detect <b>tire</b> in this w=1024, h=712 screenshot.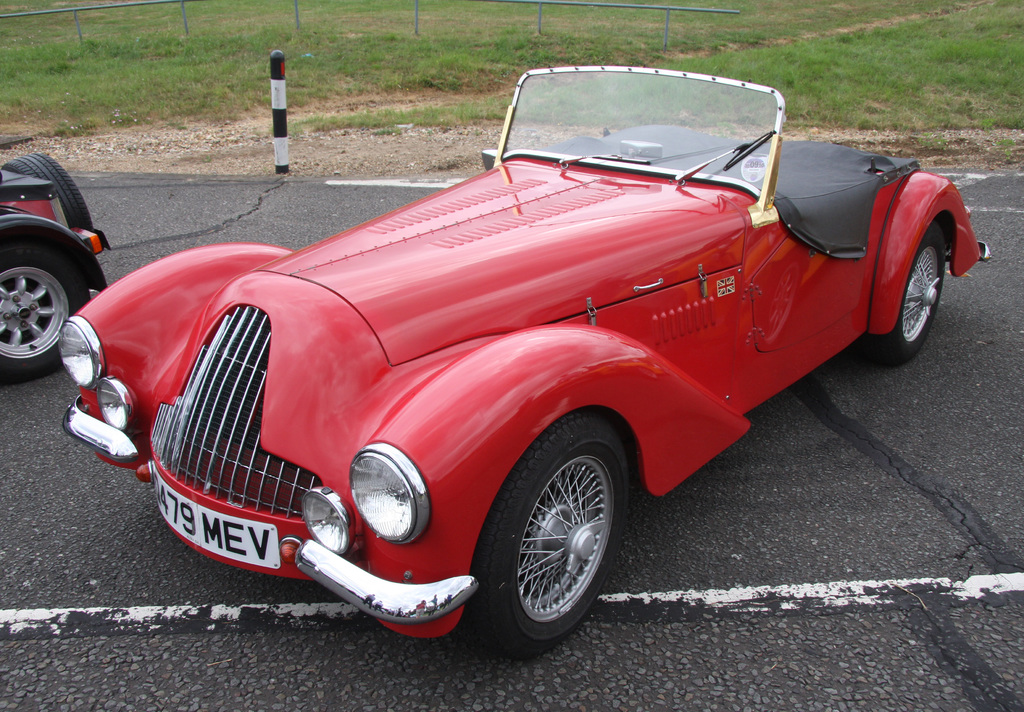
Detection: BBox(479, 435, 622, 663).
